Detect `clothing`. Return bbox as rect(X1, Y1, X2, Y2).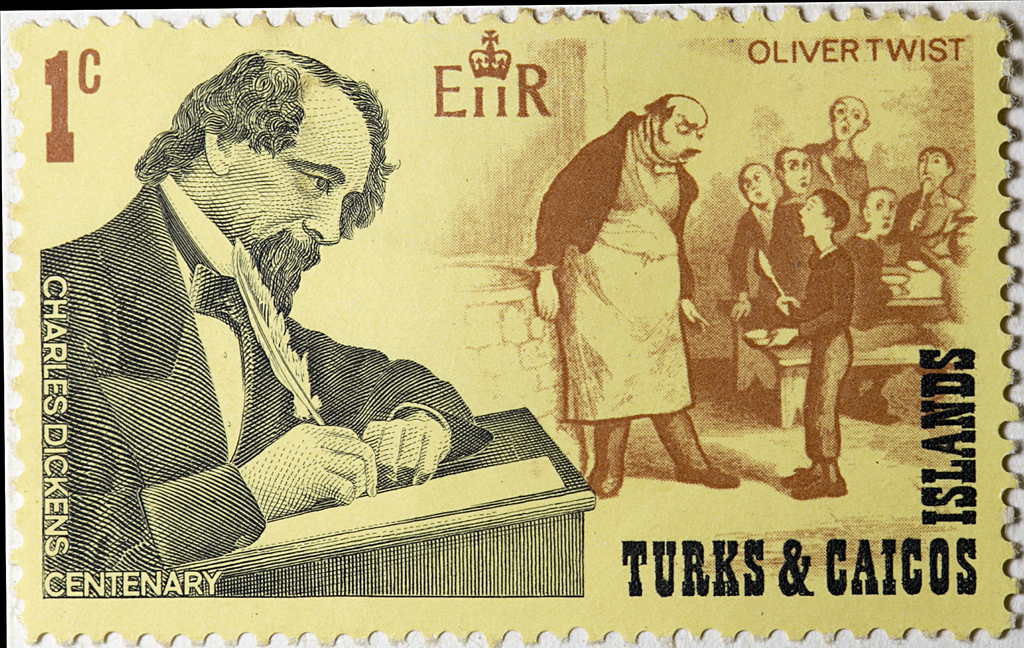
rect(524, 112, 703, 418).
